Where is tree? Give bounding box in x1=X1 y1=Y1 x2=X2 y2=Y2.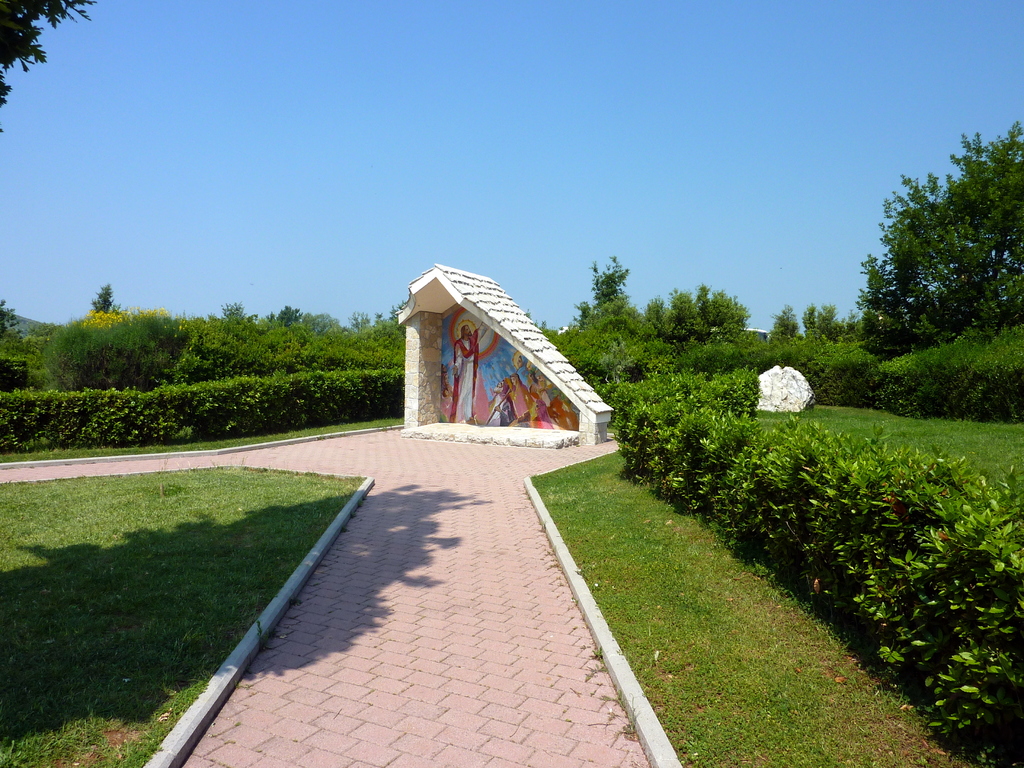
x1=849 y1=111 x2=1023 y2=331.
